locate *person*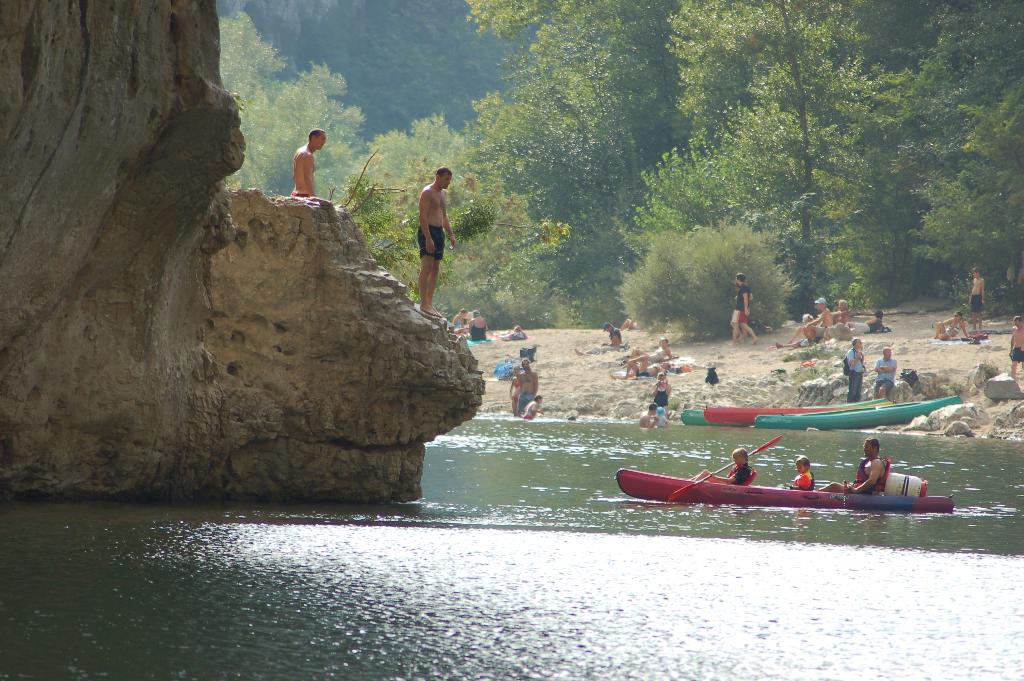
region(939, 313, 960, 334)
